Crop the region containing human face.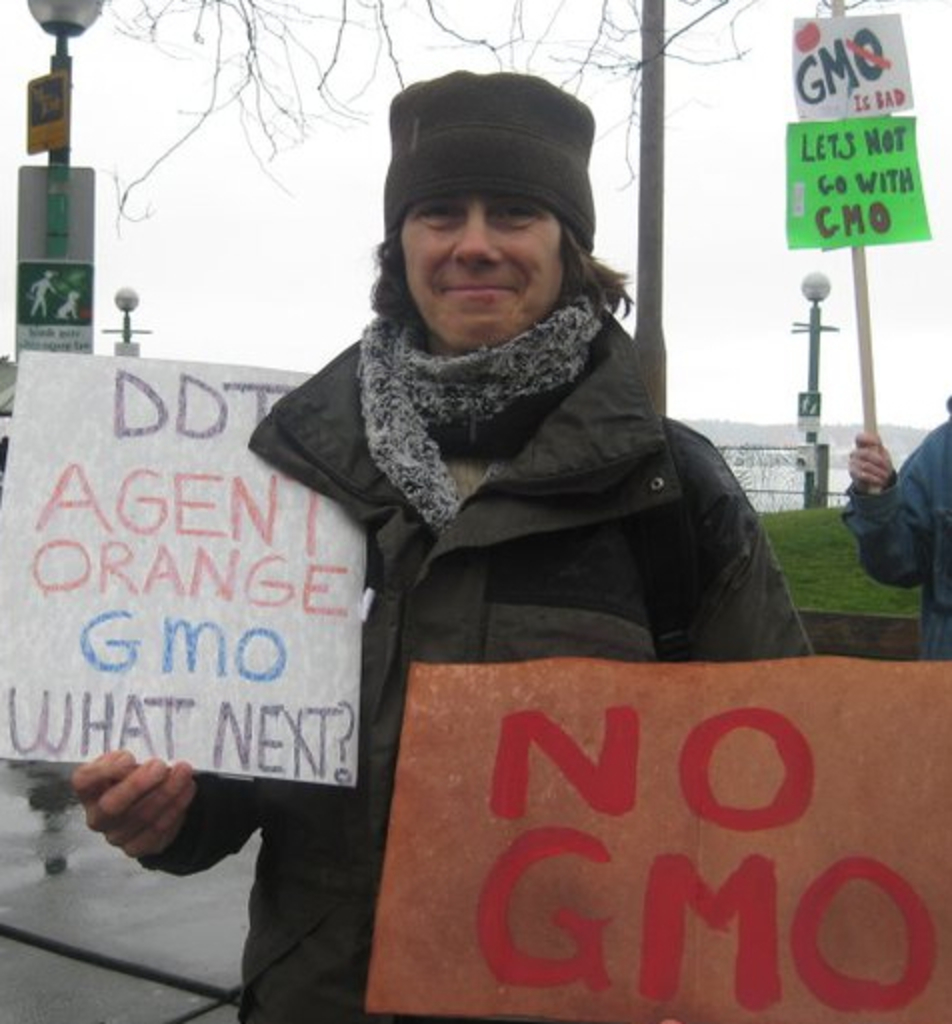
Crop region: crop(396, 196, 566, 354).
